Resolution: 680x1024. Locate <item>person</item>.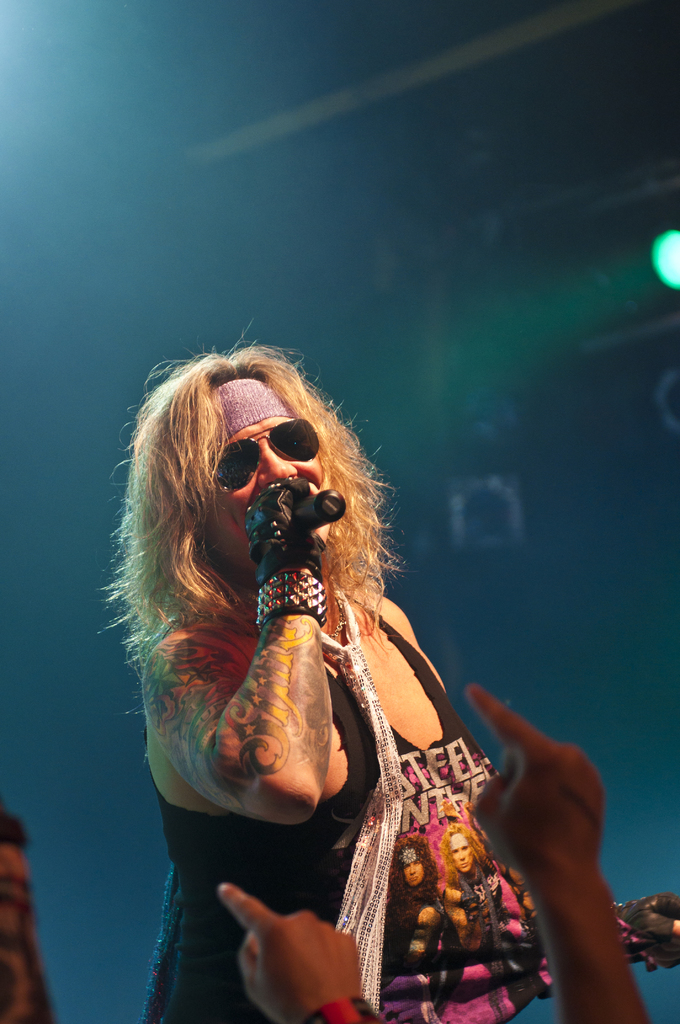
box(101, 346, 574, 1021).
